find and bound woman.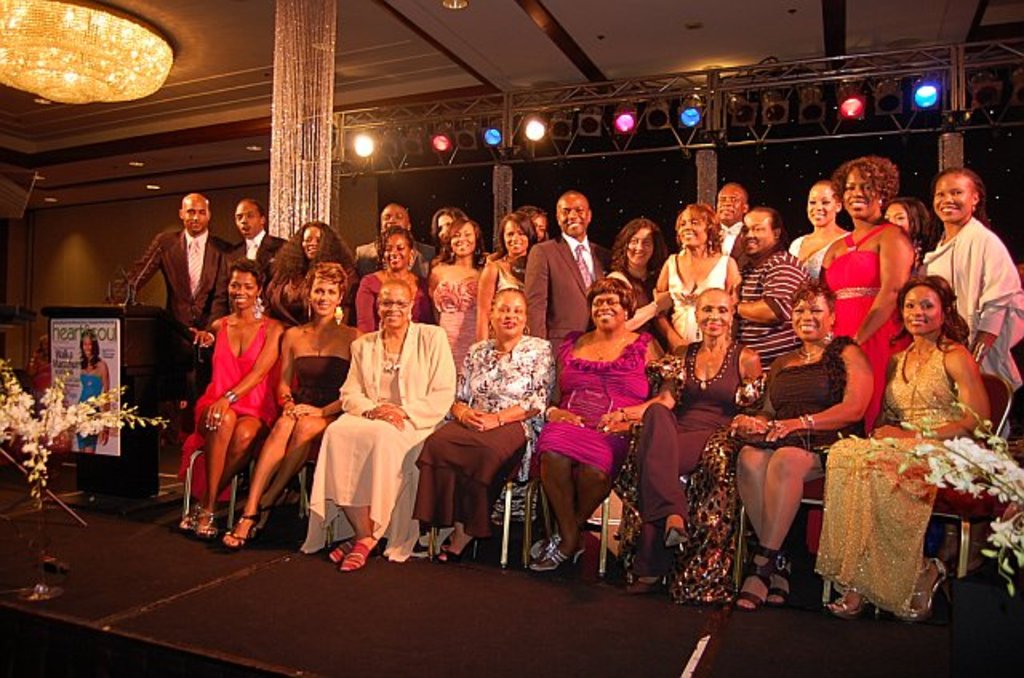
Bound: left=725, top=280, right=883, bottom=620.
